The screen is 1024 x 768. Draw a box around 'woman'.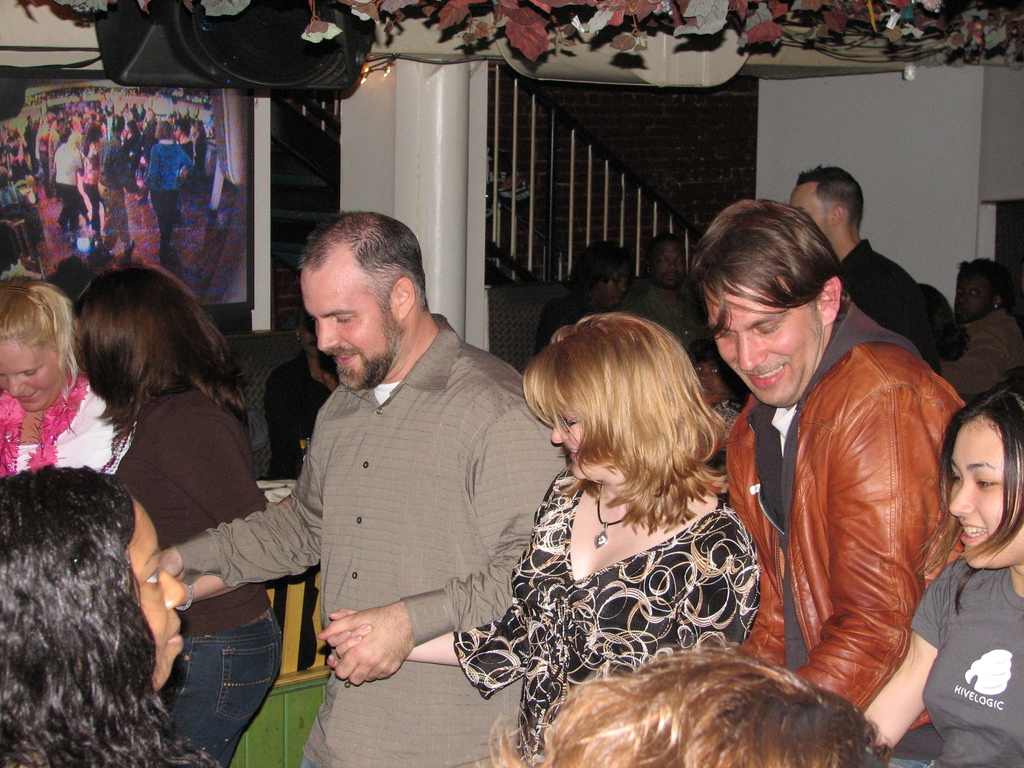
crop(3, 125, 33, 170).
